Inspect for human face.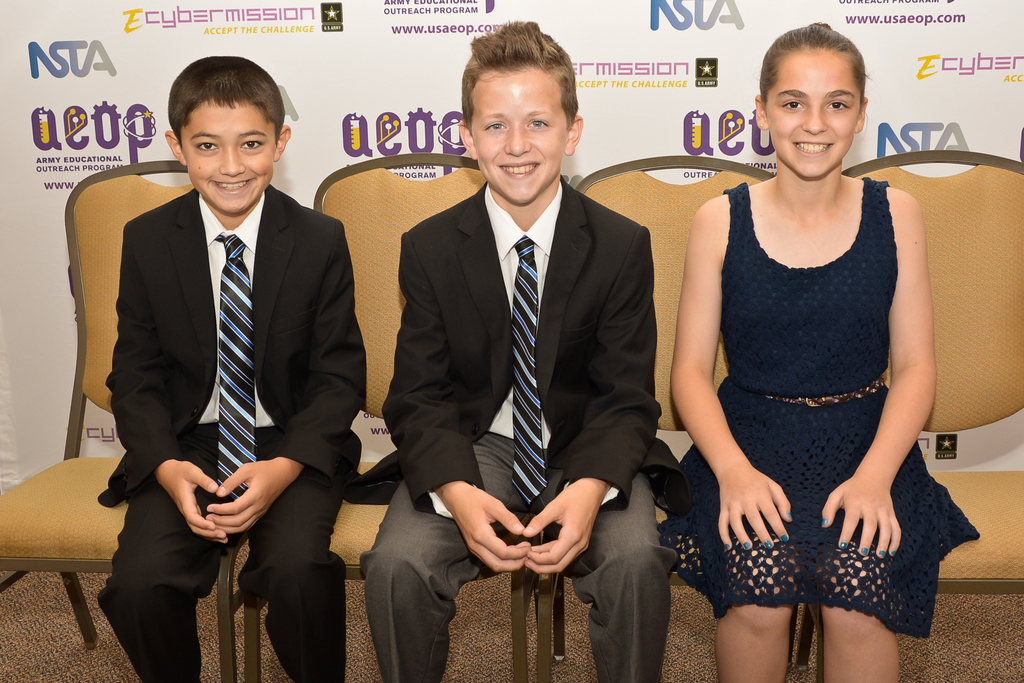
Inspection: 472:70:571:203.
